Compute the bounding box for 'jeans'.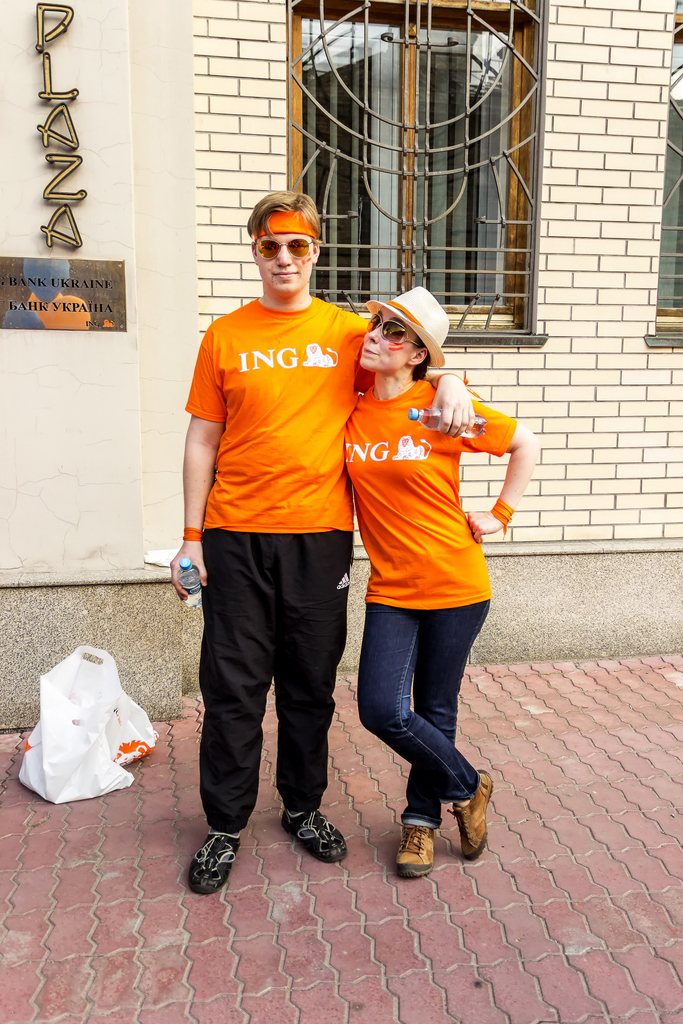
(left=354, top=598, right=487, bottom=820).
